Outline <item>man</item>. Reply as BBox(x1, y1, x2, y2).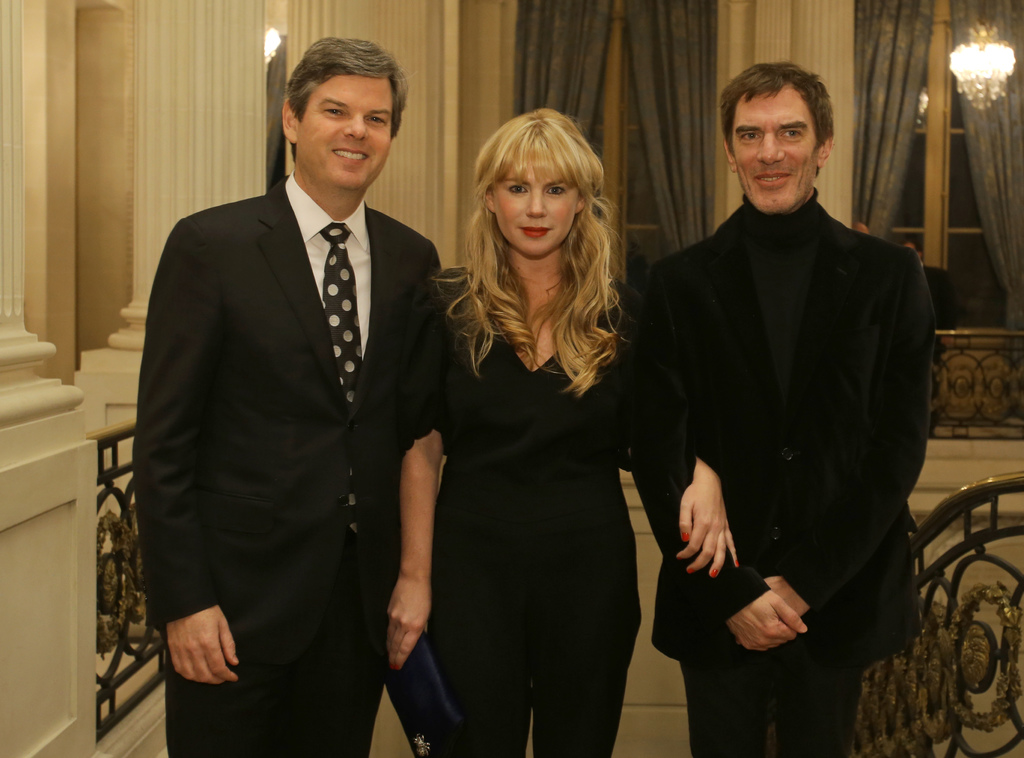
BBox(633, 60, 932, 738).
